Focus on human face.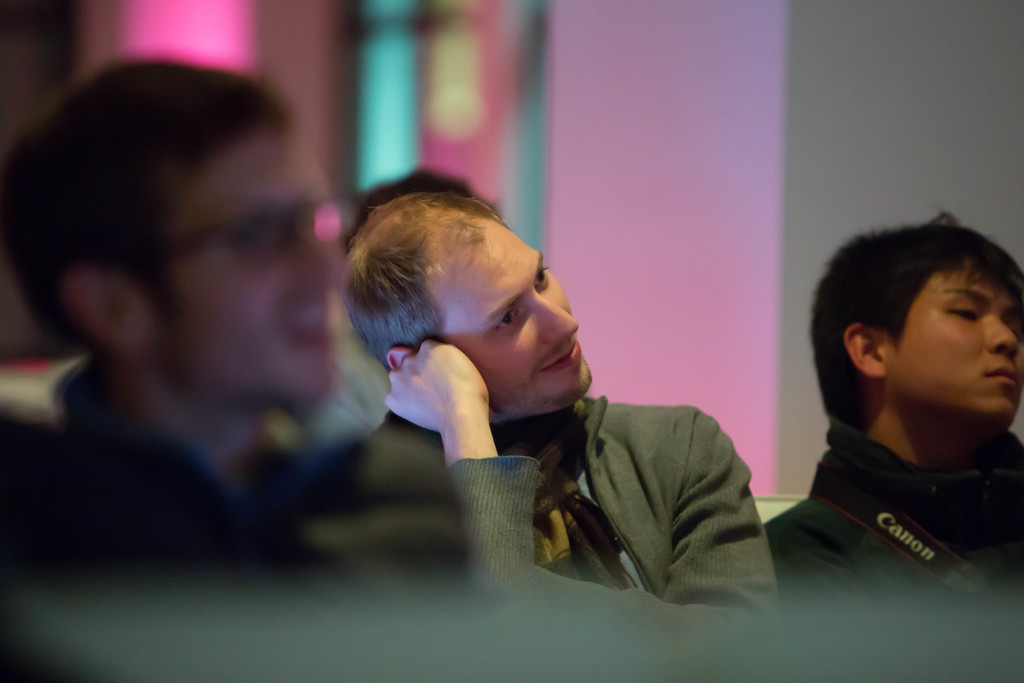
Focused at bbox=(881, 262, 1023, 420).
